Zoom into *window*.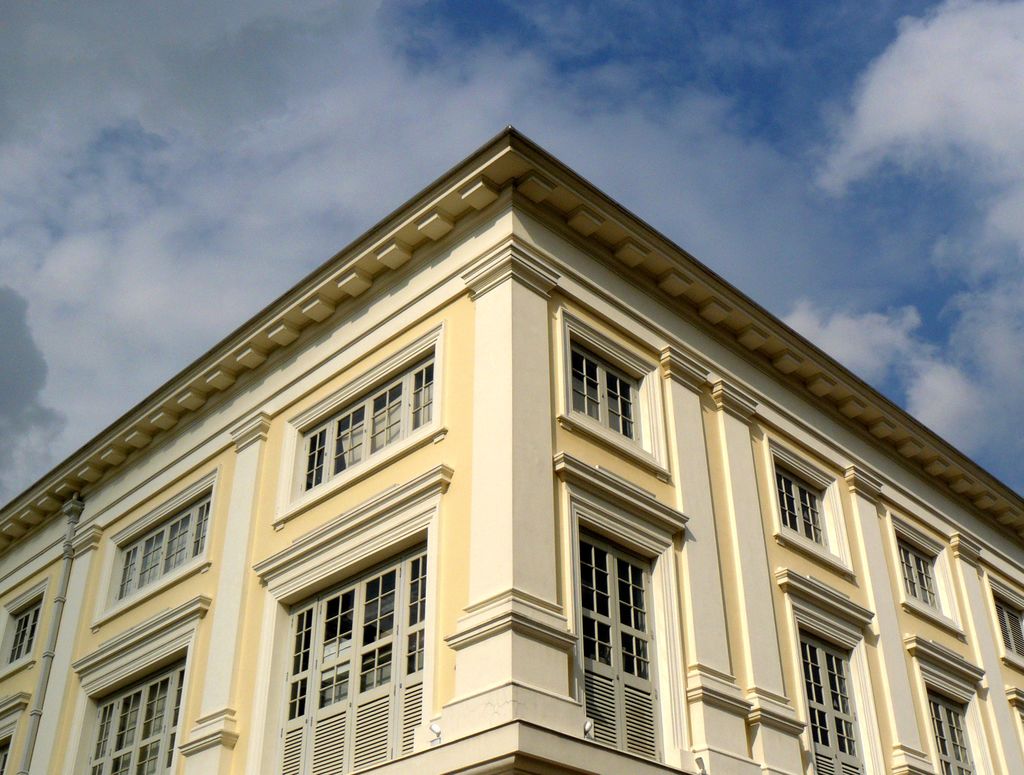
Zoom target: 91,461,223,628.
